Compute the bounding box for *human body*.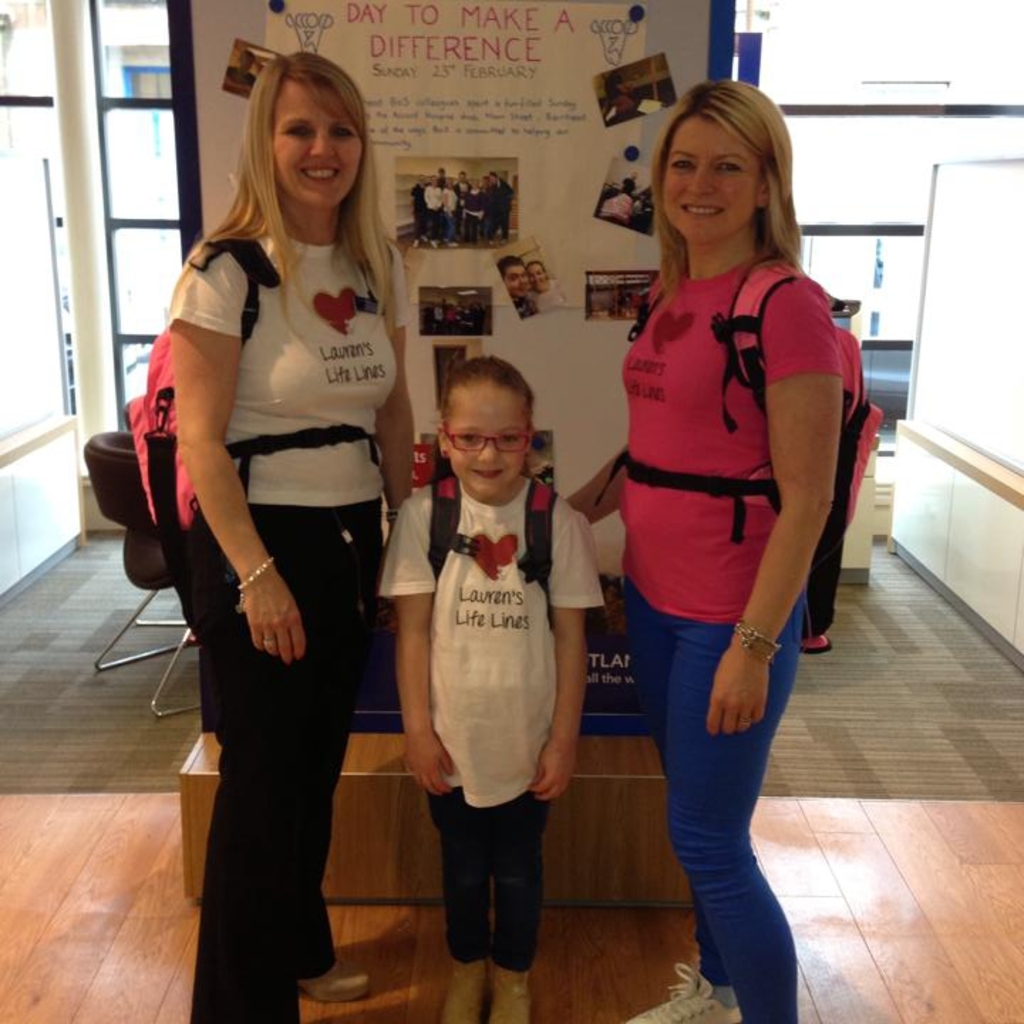
x1=604 y1=68 x2=643 y2=122.
